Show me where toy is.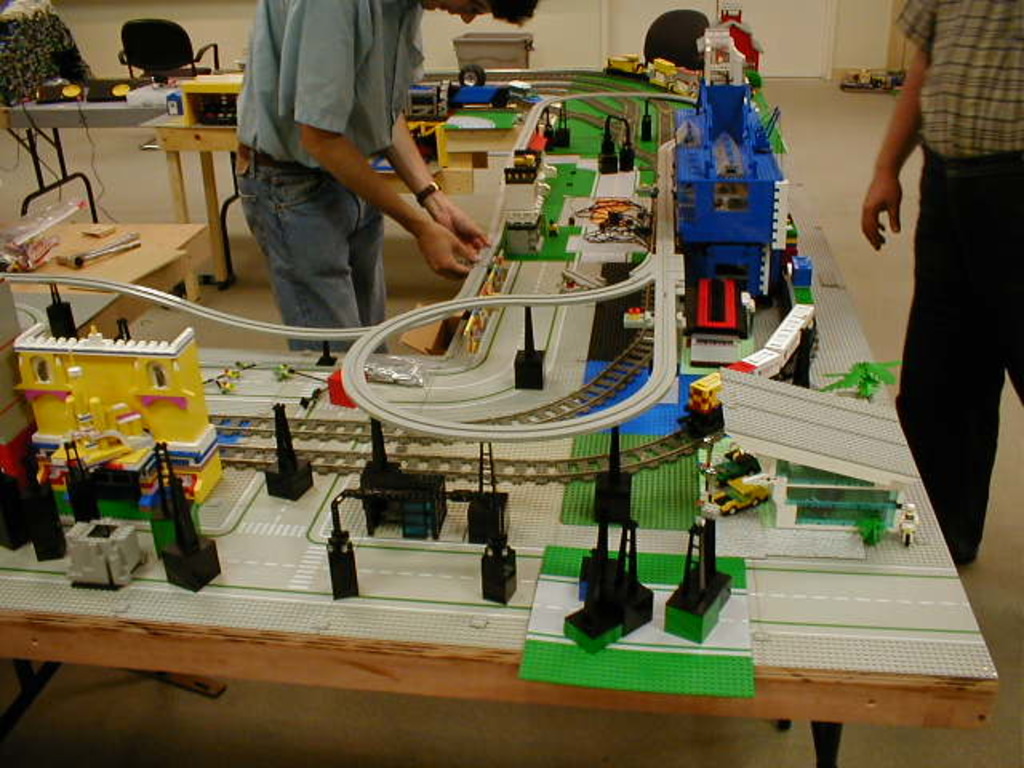
toy is at BBox(477, 507, 522, 606).
